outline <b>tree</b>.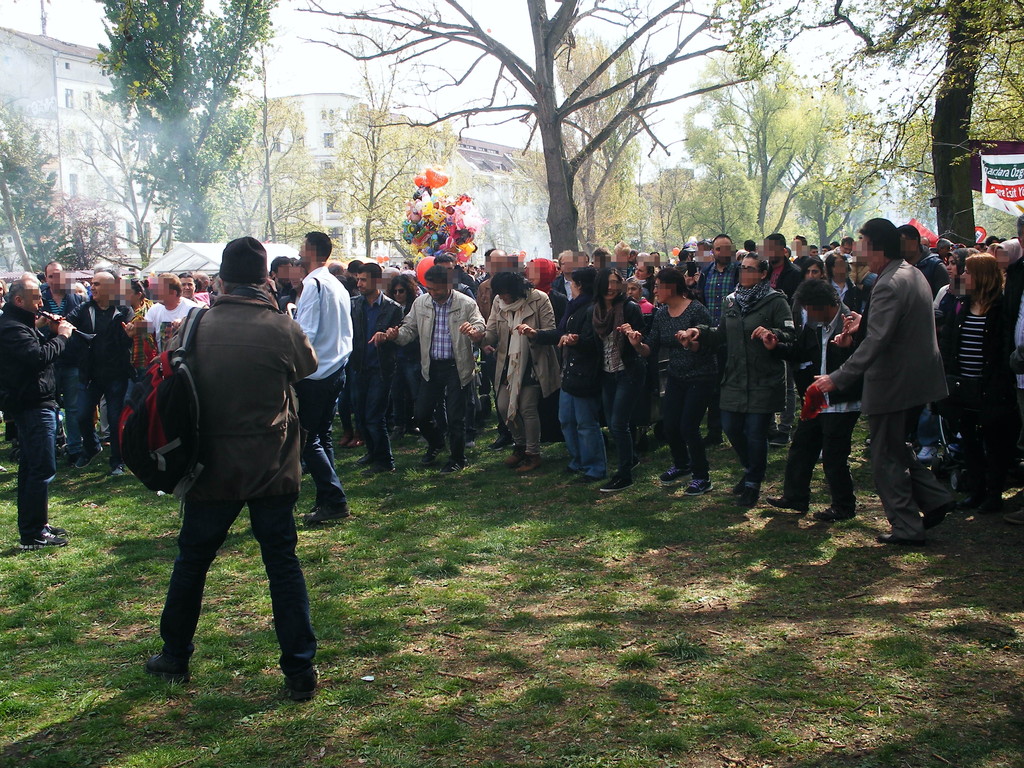
Outline: 507/23/659/249.
